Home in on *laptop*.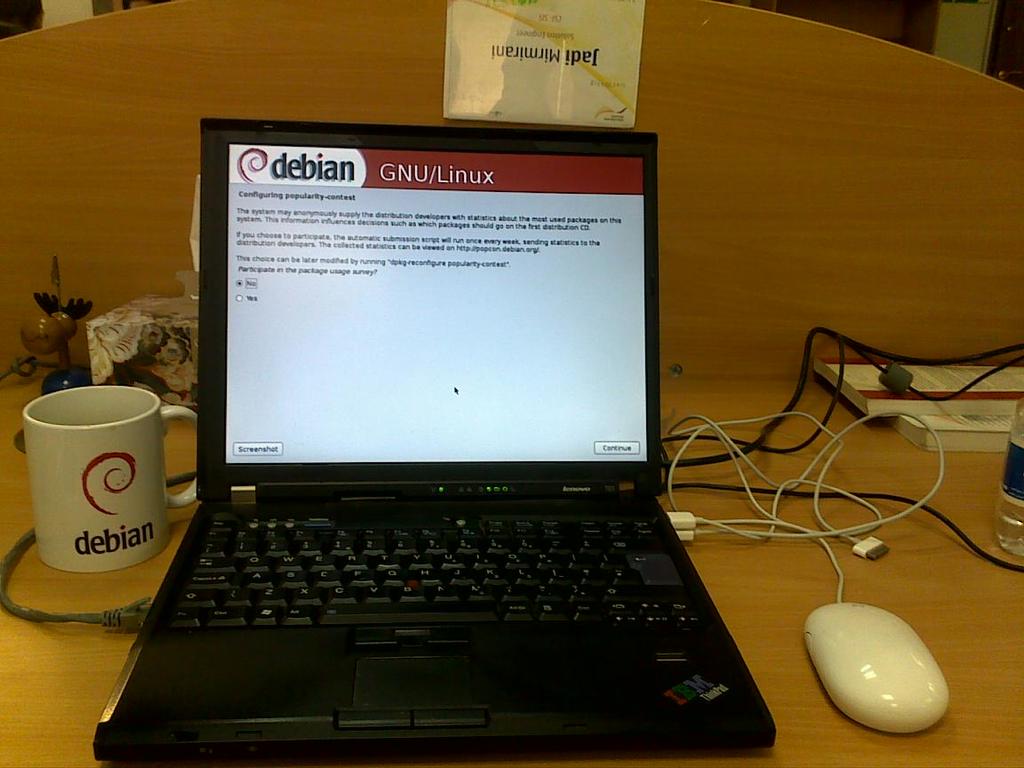
Homed in at l=101, t=112, r=760, b=742.
